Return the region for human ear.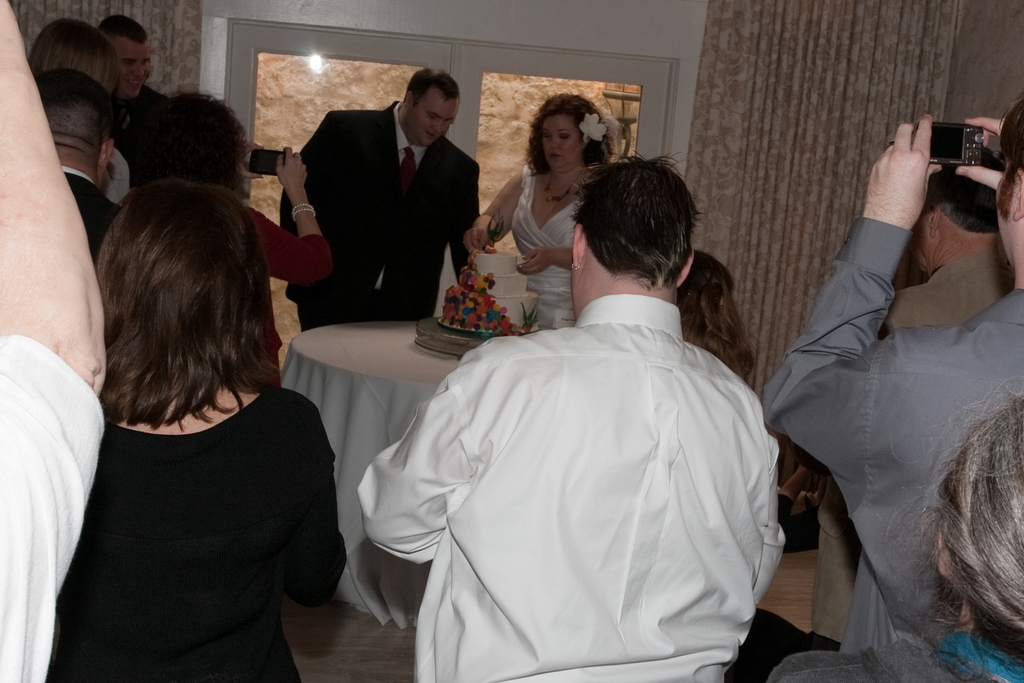
[left=406, top=92, right=412, bottom=105].
